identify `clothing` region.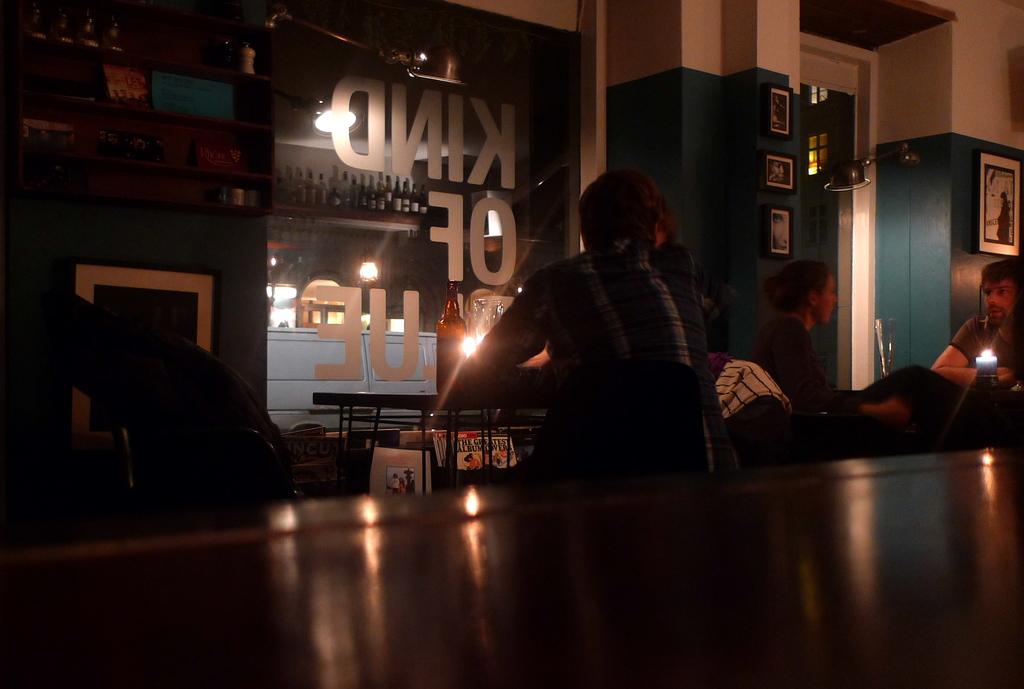
Region: [left=947, top=312, right=1015, bottom=370].
